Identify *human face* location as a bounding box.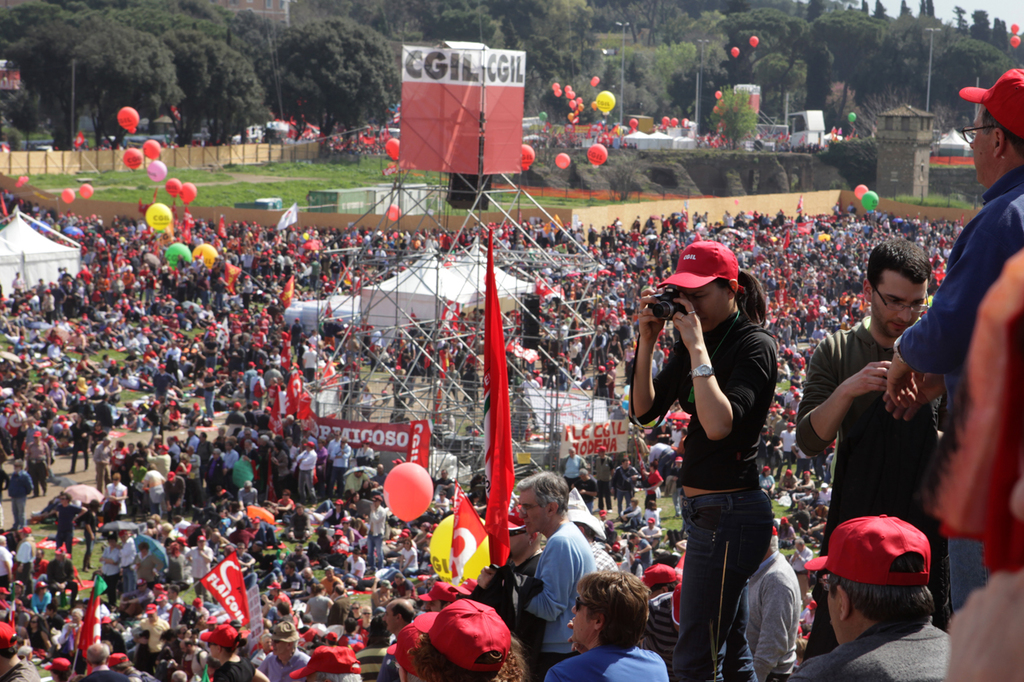
BBox(874, 269, 928, 340).
